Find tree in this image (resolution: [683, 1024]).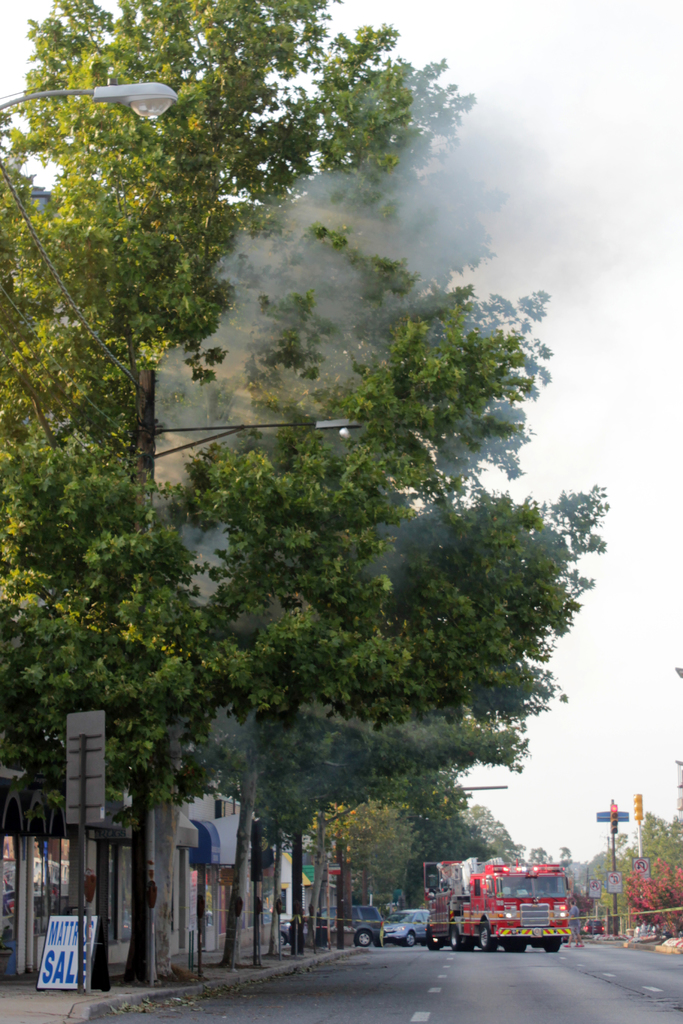
detection(616, 854, 682, 945).
